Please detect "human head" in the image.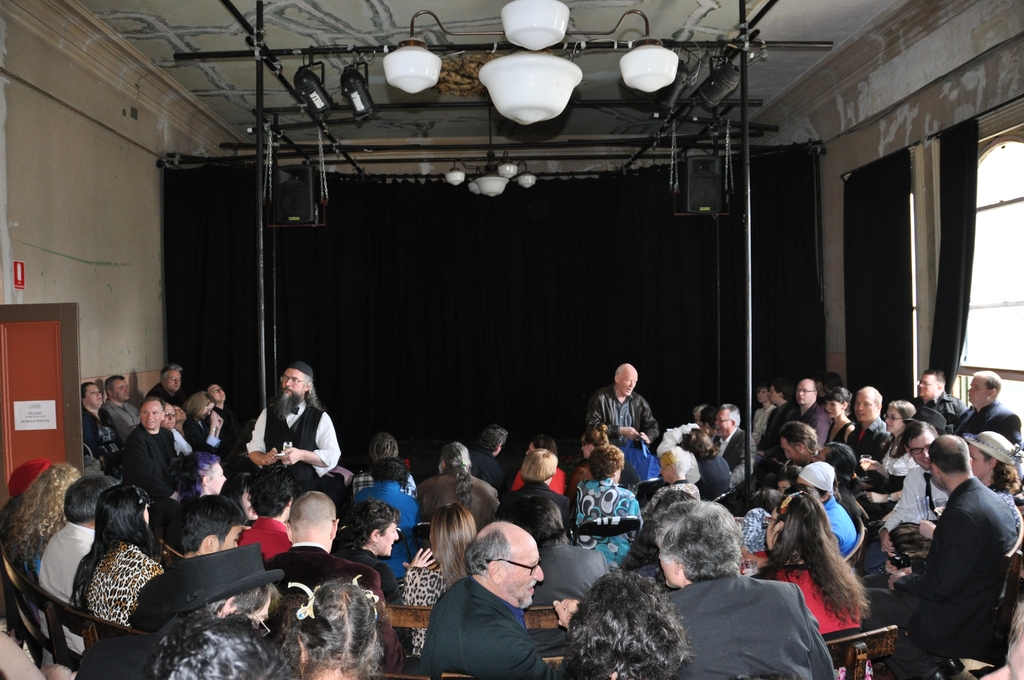
bbox=[612, 364, 639, 398].
